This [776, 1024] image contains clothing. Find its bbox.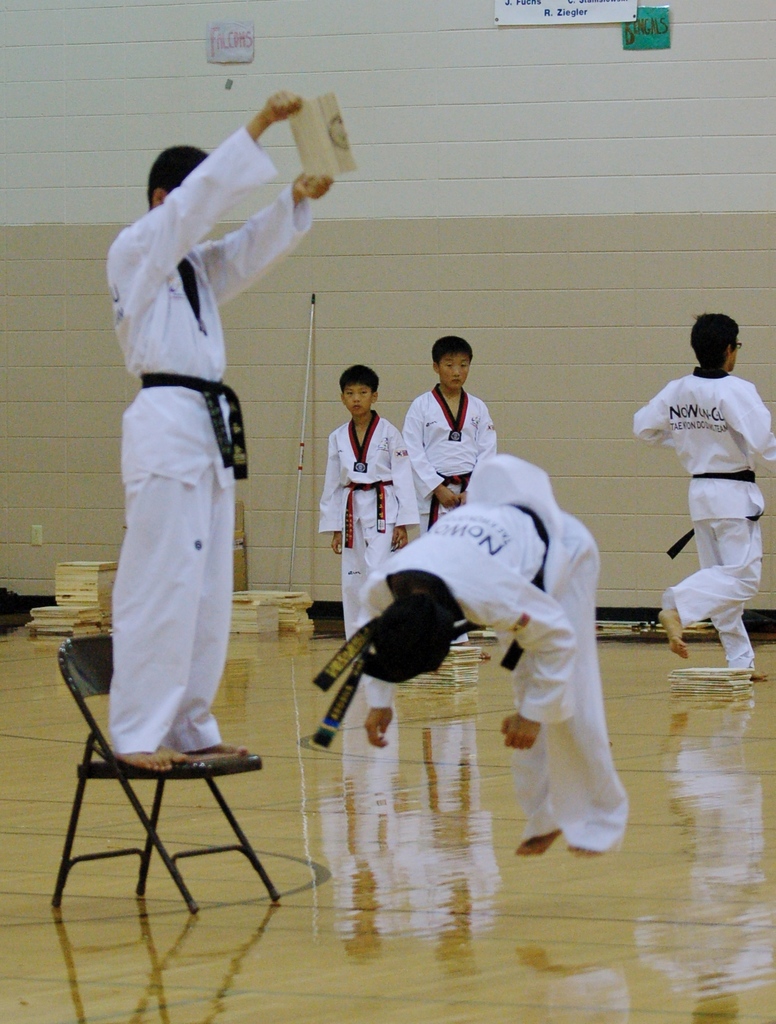
{"left": 357, "top": 445, "right": 633, "bottom": 851}.
